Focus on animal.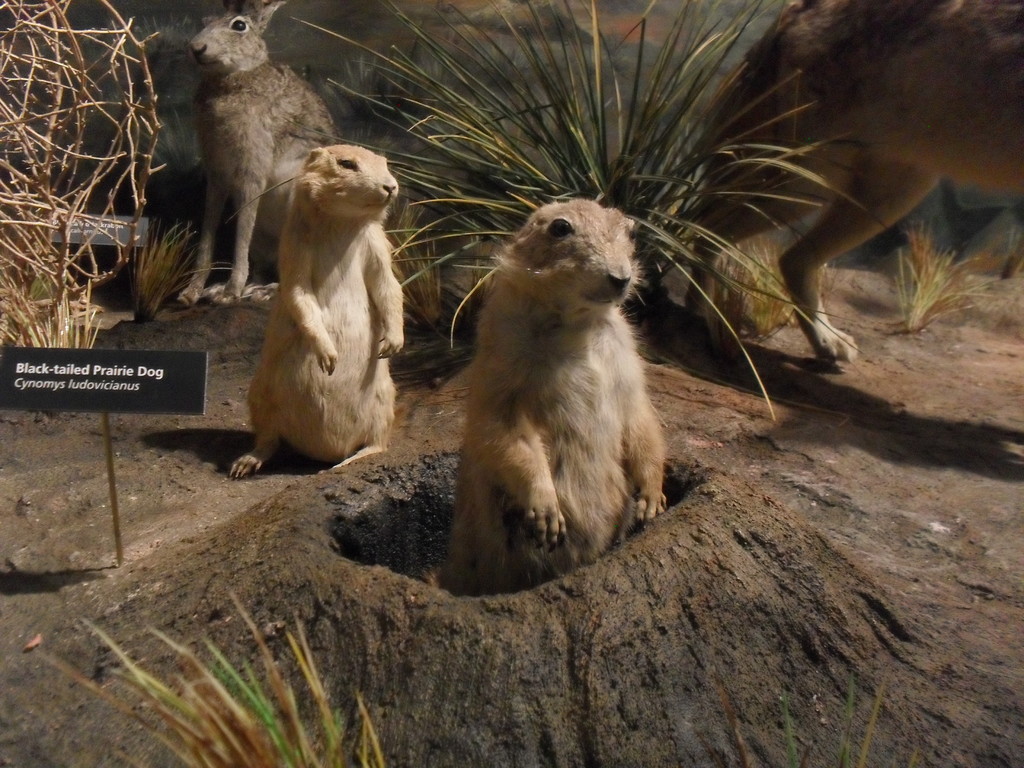
Focused at BBox(223, 141, 411, 482).
